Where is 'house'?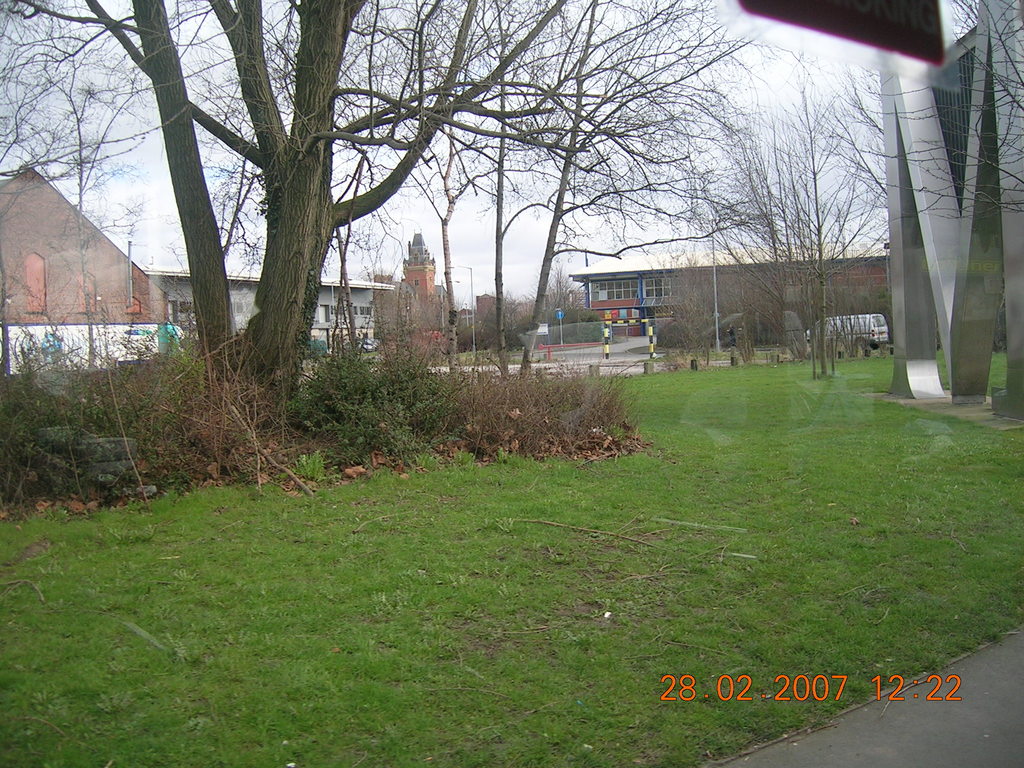
bbox=[567, 241, 893, 342].
